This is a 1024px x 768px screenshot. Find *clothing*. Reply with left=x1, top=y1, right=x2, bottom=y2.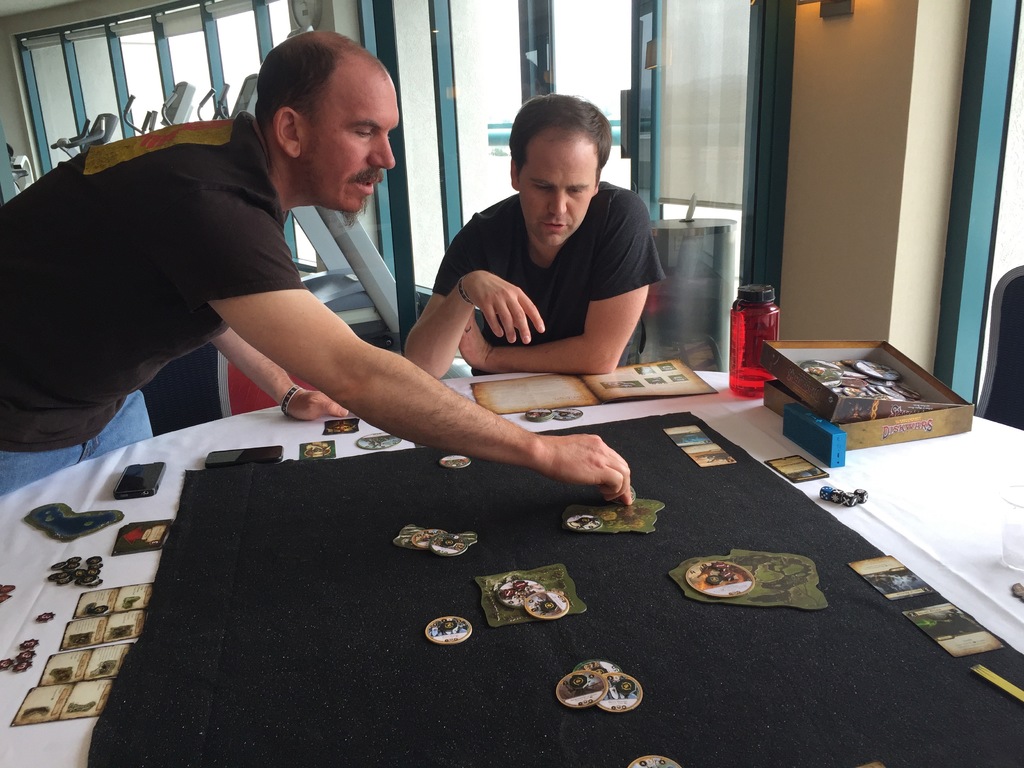
left=429, top=179, right=671, bottom=367.
